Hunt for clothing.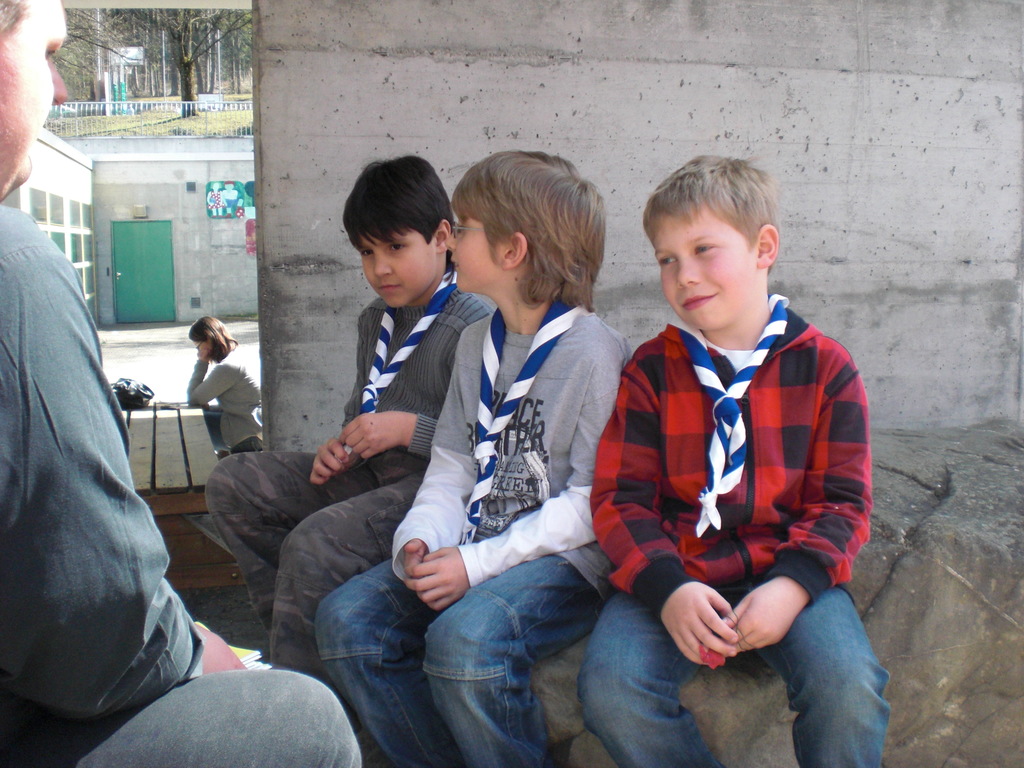
Hunted down at [left=317, top=300, right=632, bottom=767].
